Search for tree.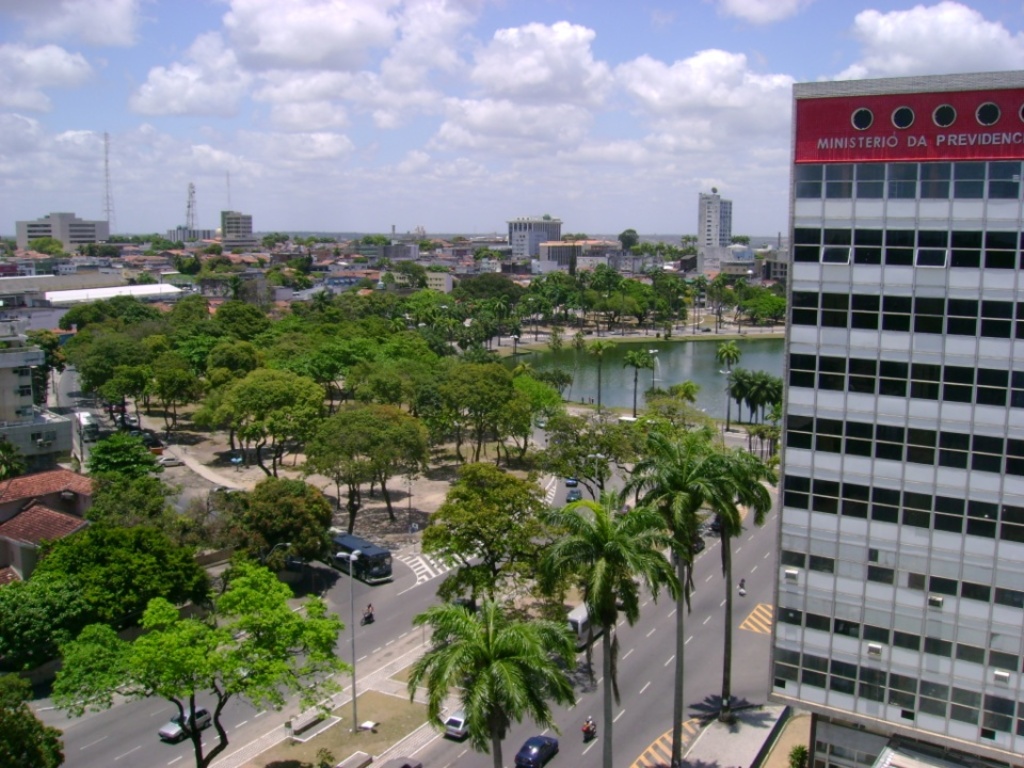
Found at 670 273 685 306.
